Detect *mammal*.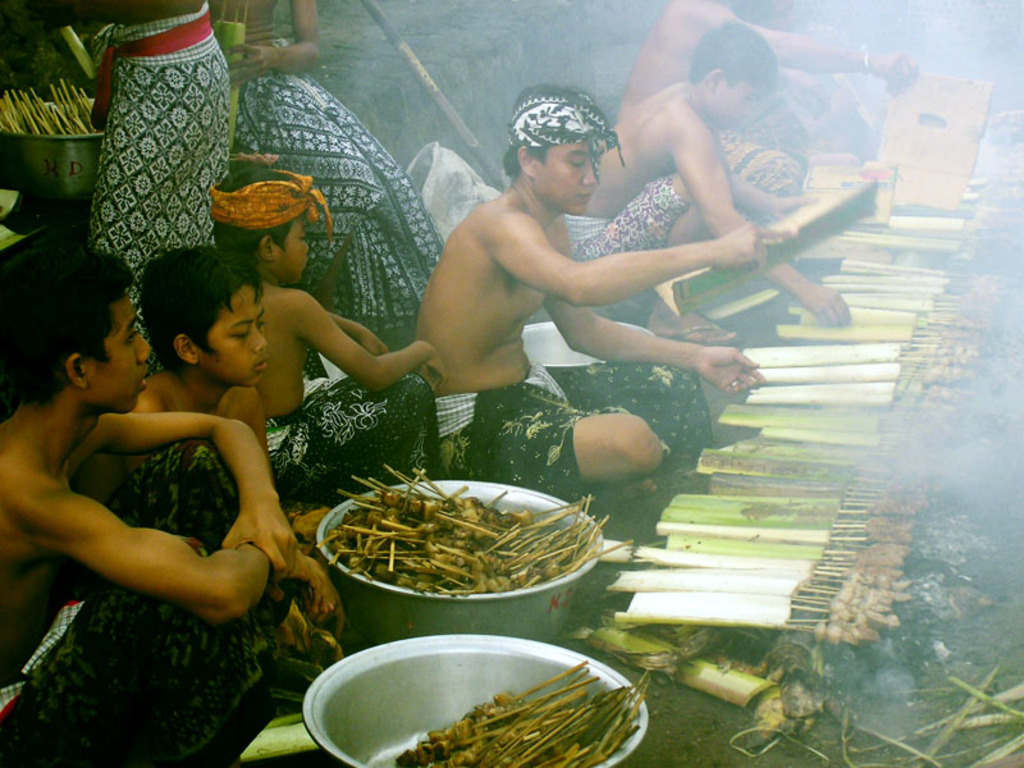
Detected at [x1=566, y1=17, x2=852, y2=346].
